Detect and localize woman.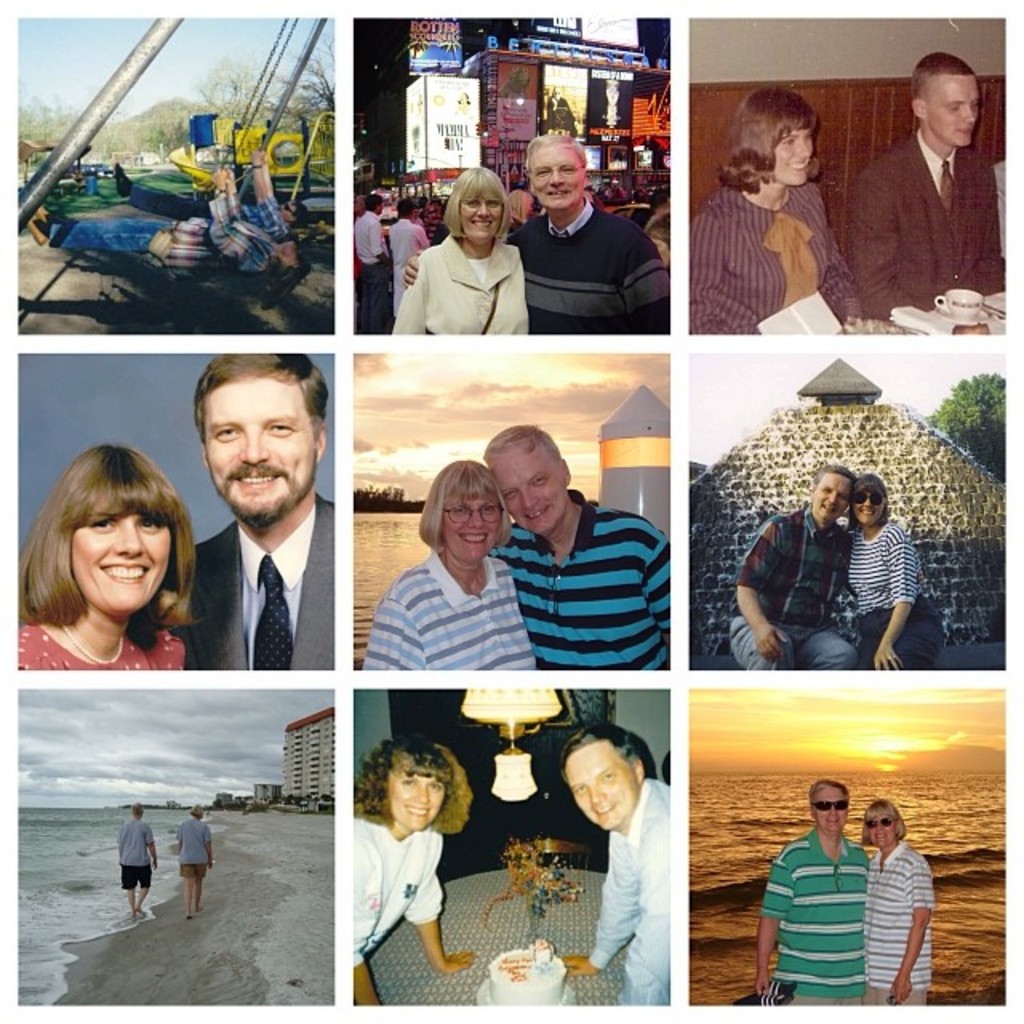
Localized at bbox(11, 440, 192, 680).
